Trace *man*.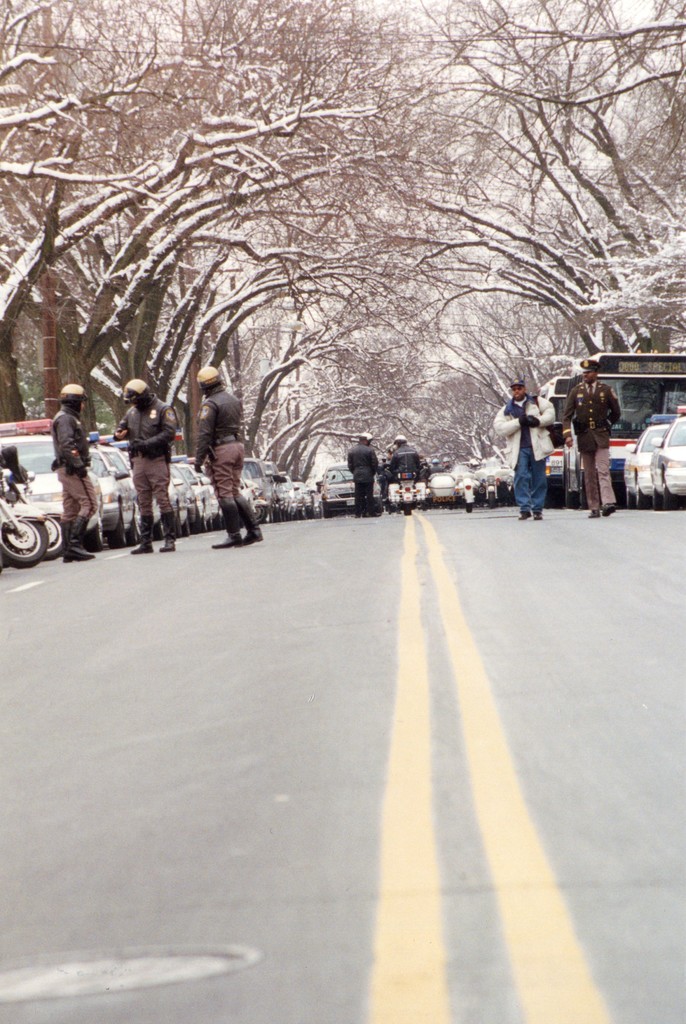
Traced to (53, 383, 101, 563).
